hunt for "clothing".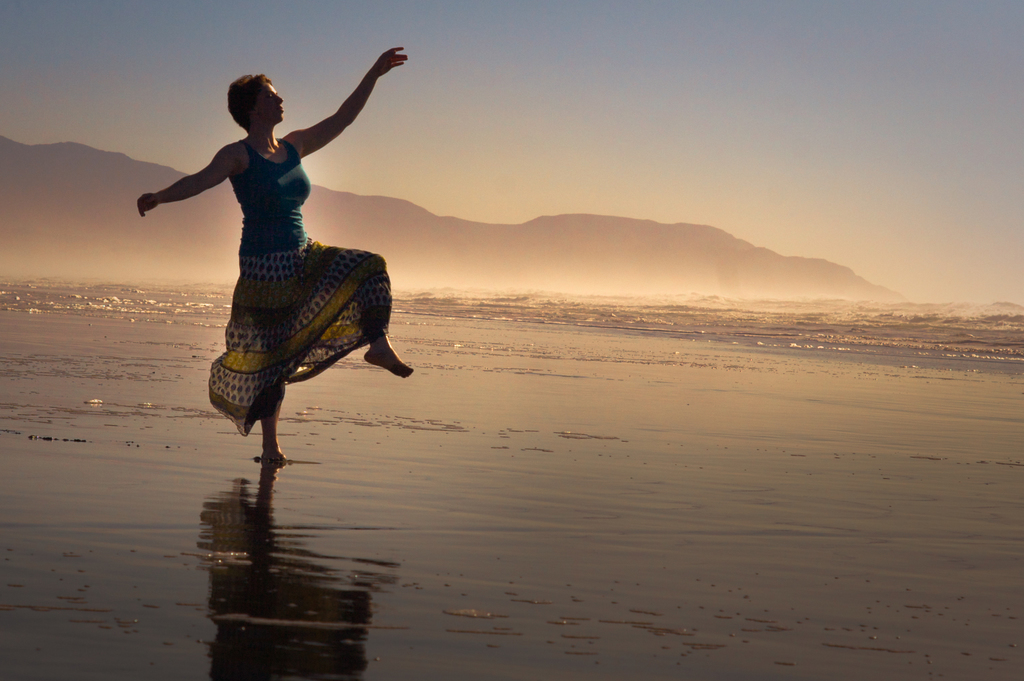
Hunted down at 185, 160, 381, 436.
